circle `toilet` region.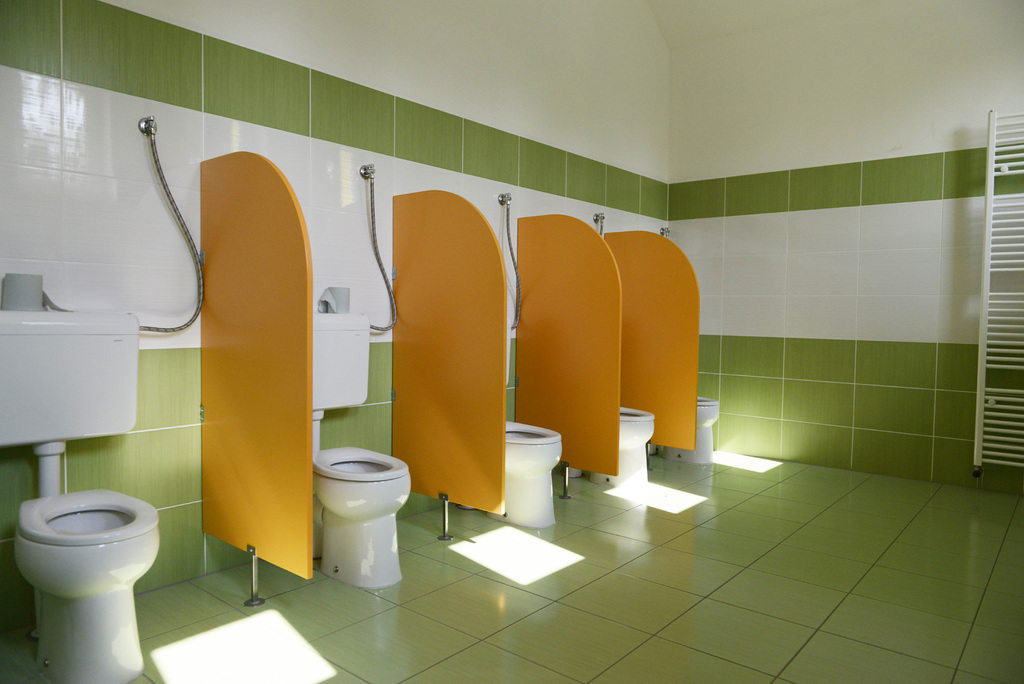
Region: region(664, 391, 715, 468).
